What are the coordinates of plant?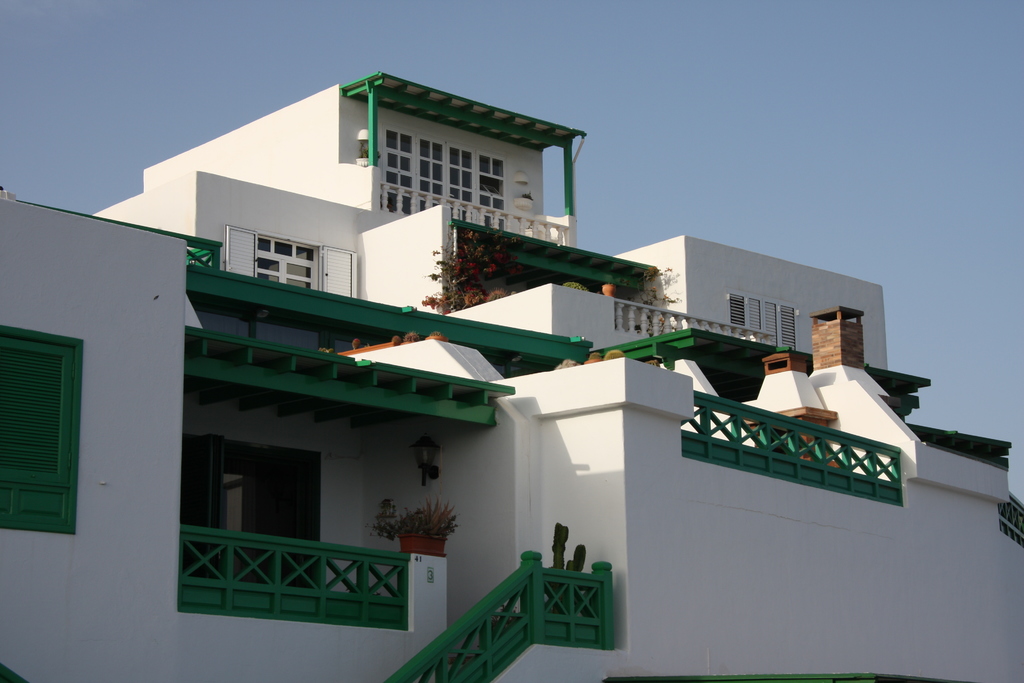
(481, 283, 511, 297).
